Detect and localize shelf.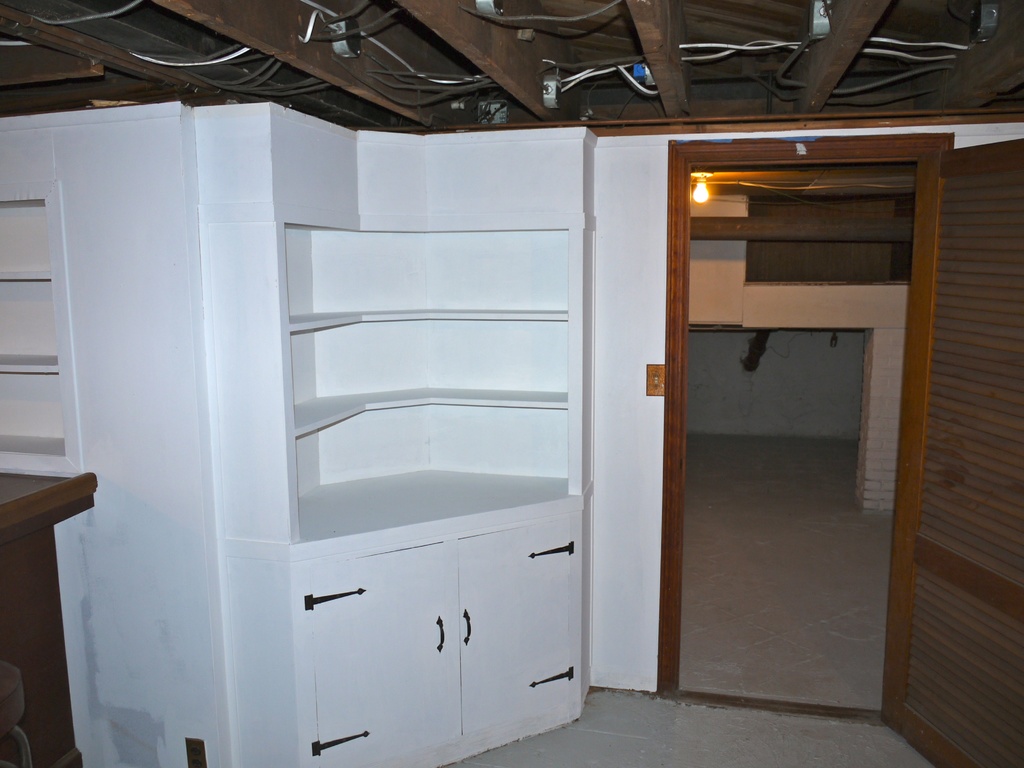
Localized at l=303, t=406, r=586, b=549.
